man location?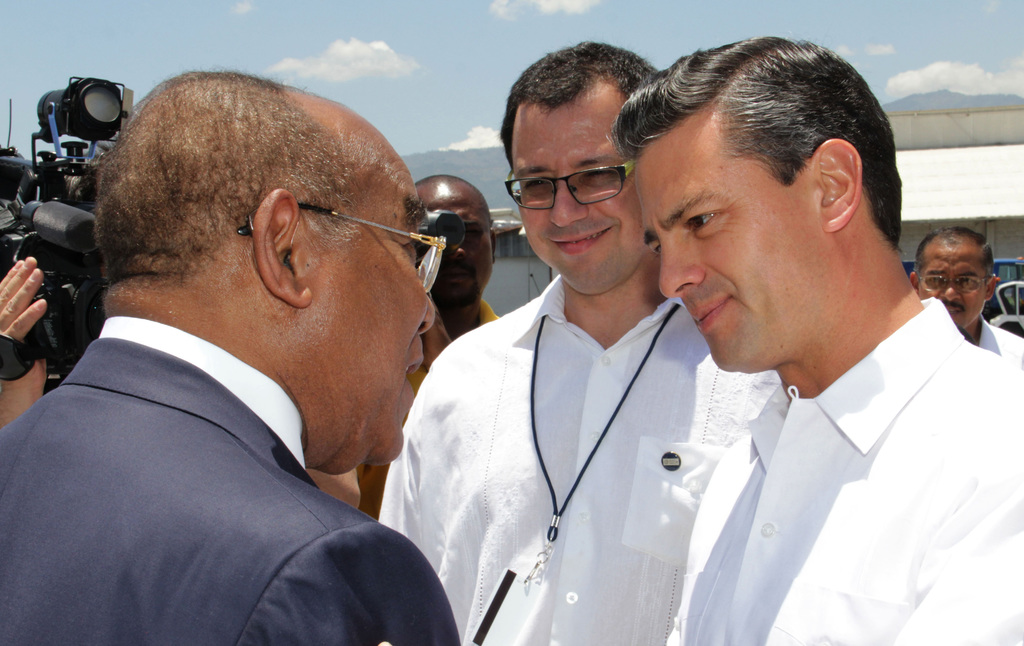
box(373, 39, 782, 645)
